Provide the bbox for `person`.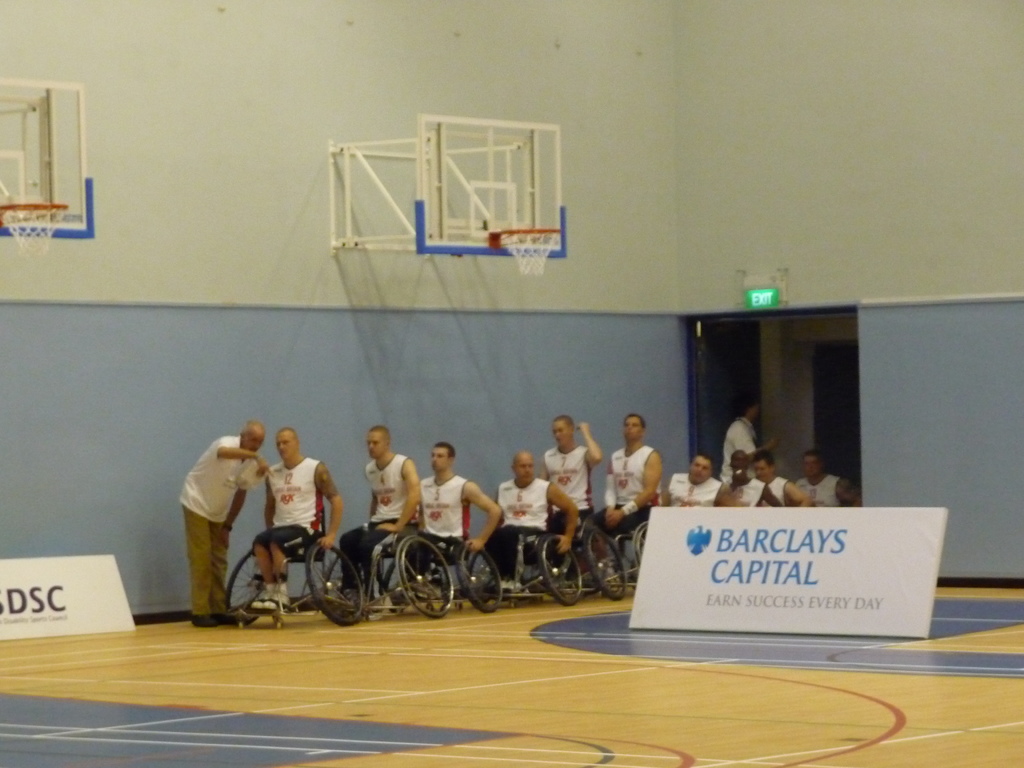
<bbox>254, 428, 342, 616</bbox>.
